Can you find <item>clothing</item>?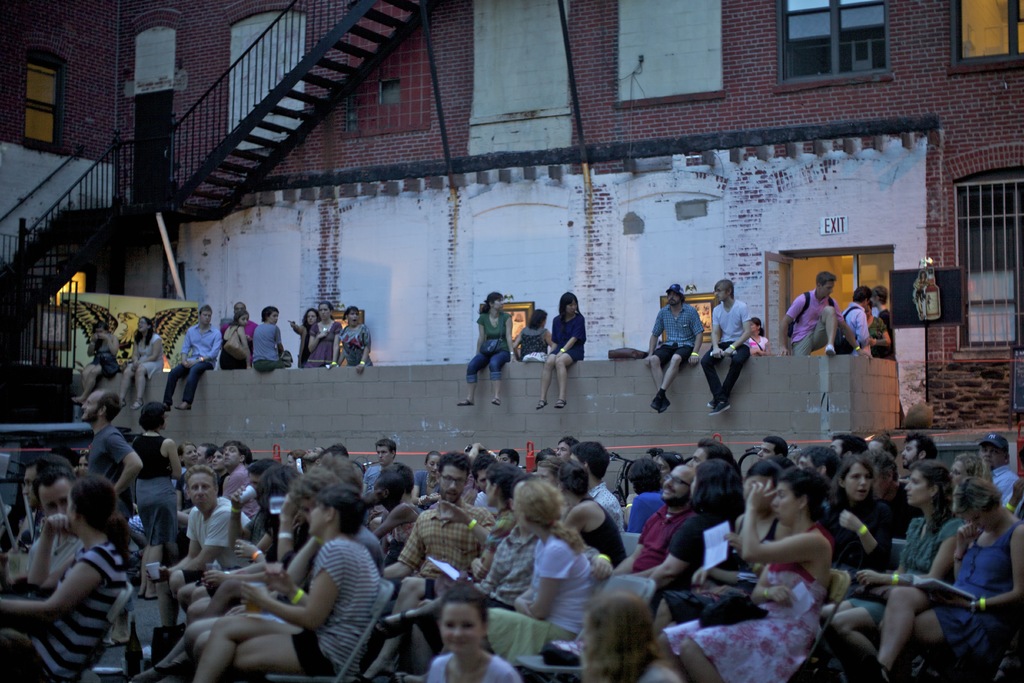
Yes, bounding box: box=[339, 319, 373, 372].
